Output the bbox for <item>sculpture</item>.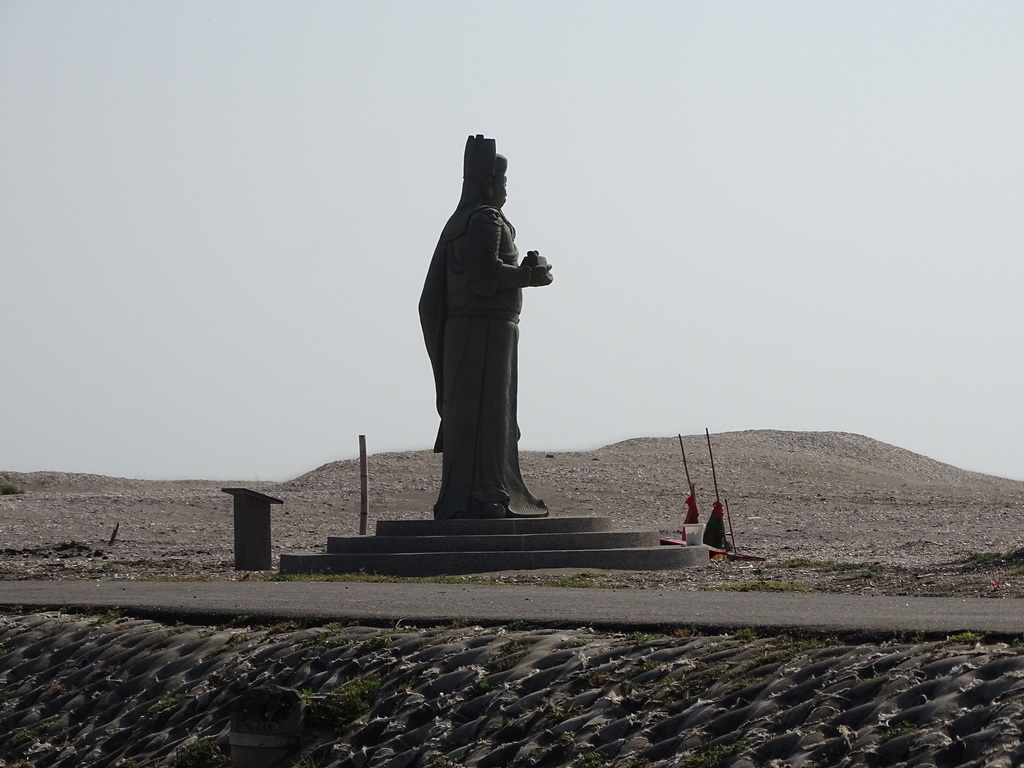
408 132 561 520.
